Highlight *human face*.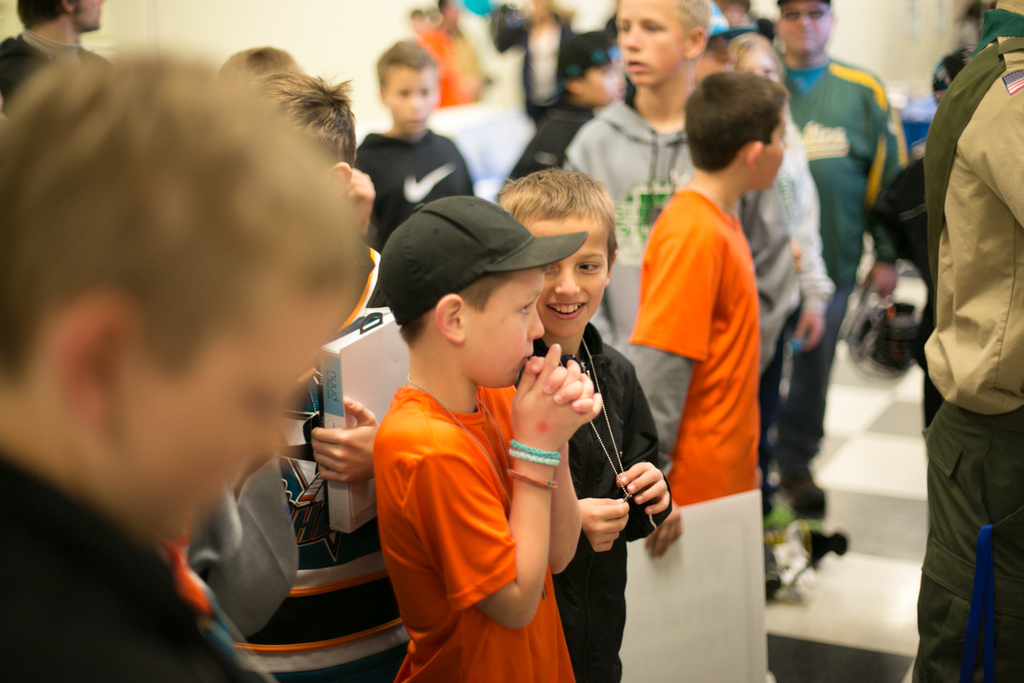
Highlighted region: (776,0,832,52).
